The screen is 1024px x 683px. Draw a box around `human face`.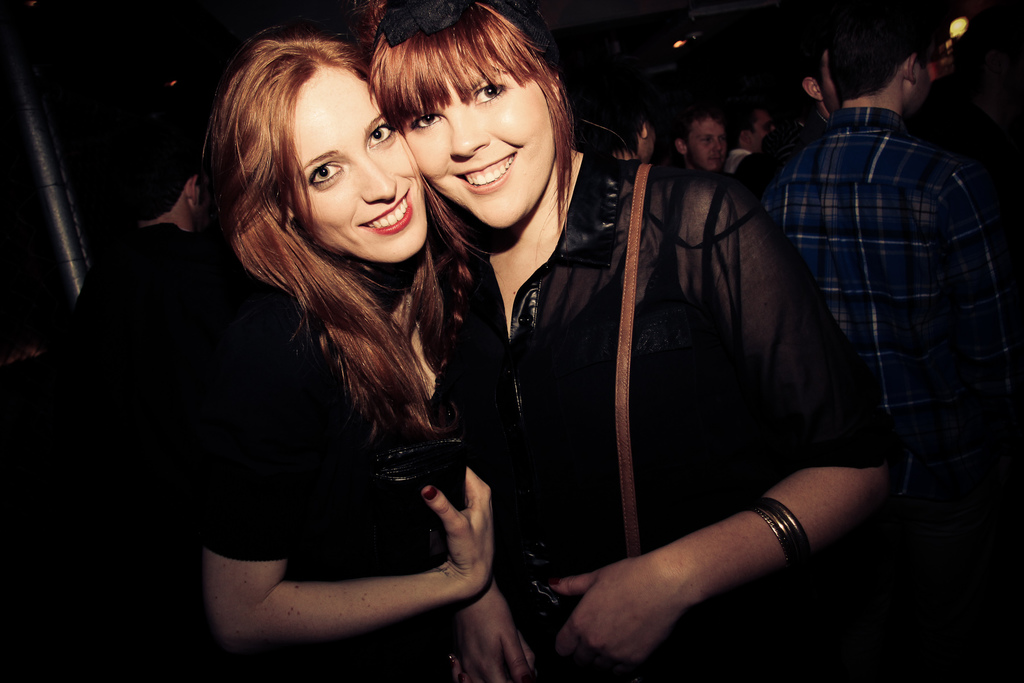
detection(750, 108, 775, 152).
